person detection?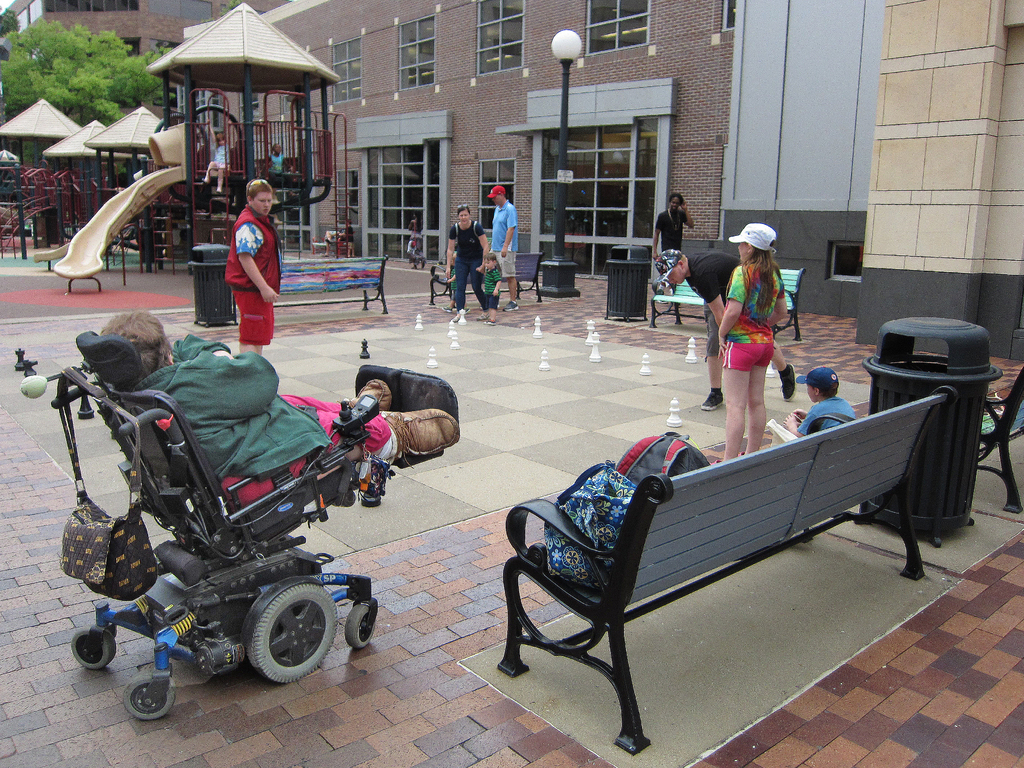
650 192 698 307
